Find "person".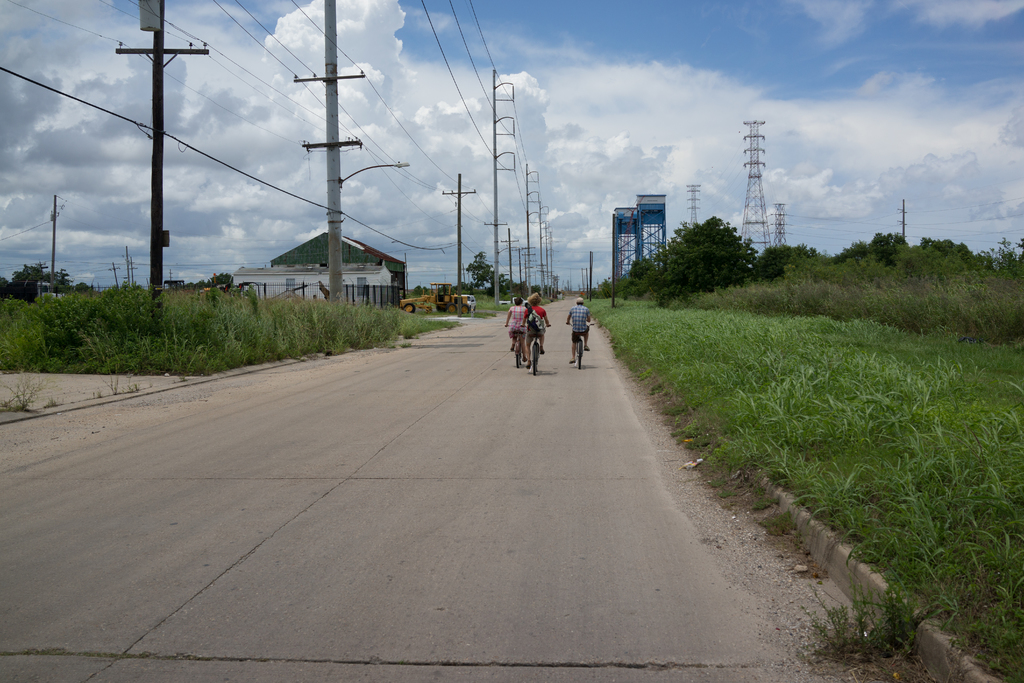
left=513, top=286, right=553, bottom=374.
